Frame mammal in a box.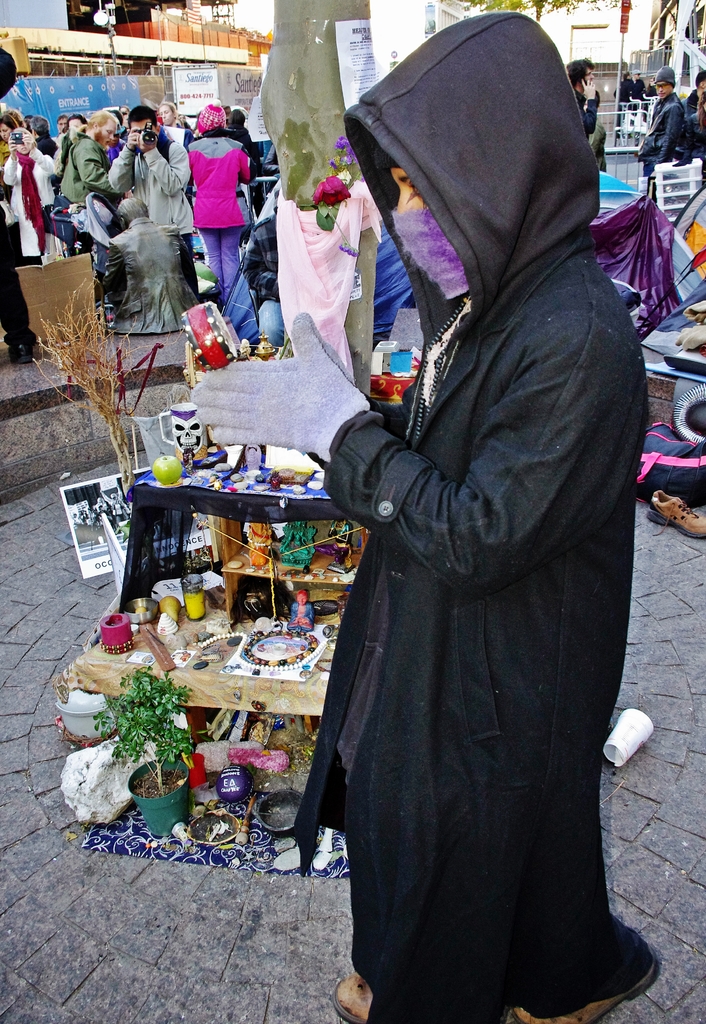
bbox=[678, 71, 705, 180].
